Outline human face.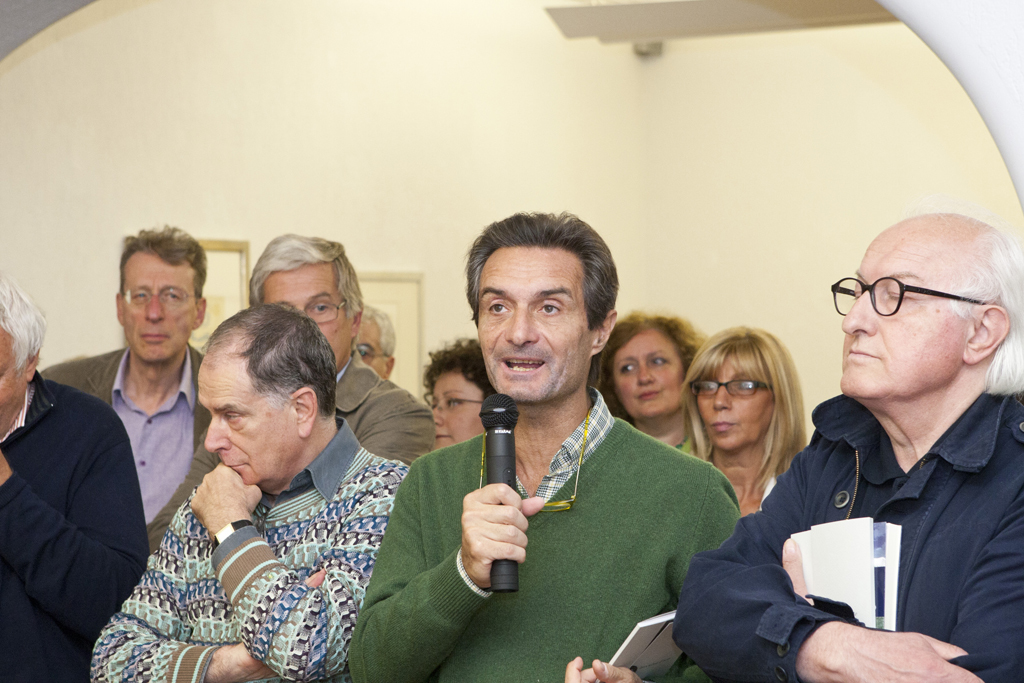
Outline: [264, 264, 351, 365].
